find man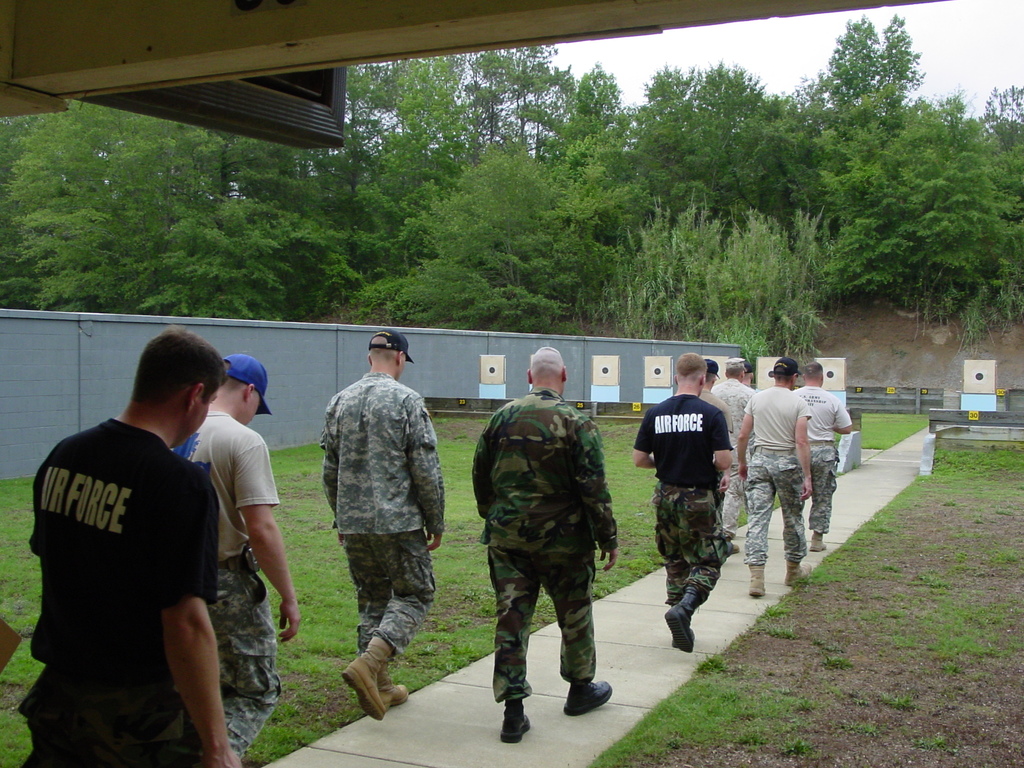
(left=698, top=348, right=732, bottom=433)
